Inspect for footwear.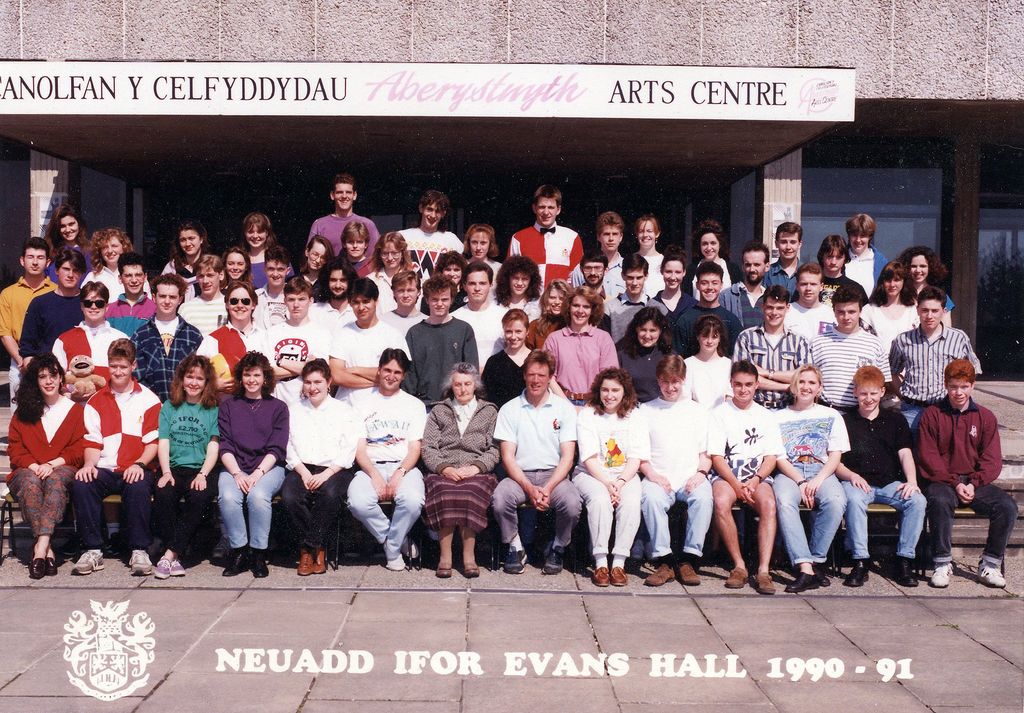
Inspection: rect(152, 555, 172, 579).
